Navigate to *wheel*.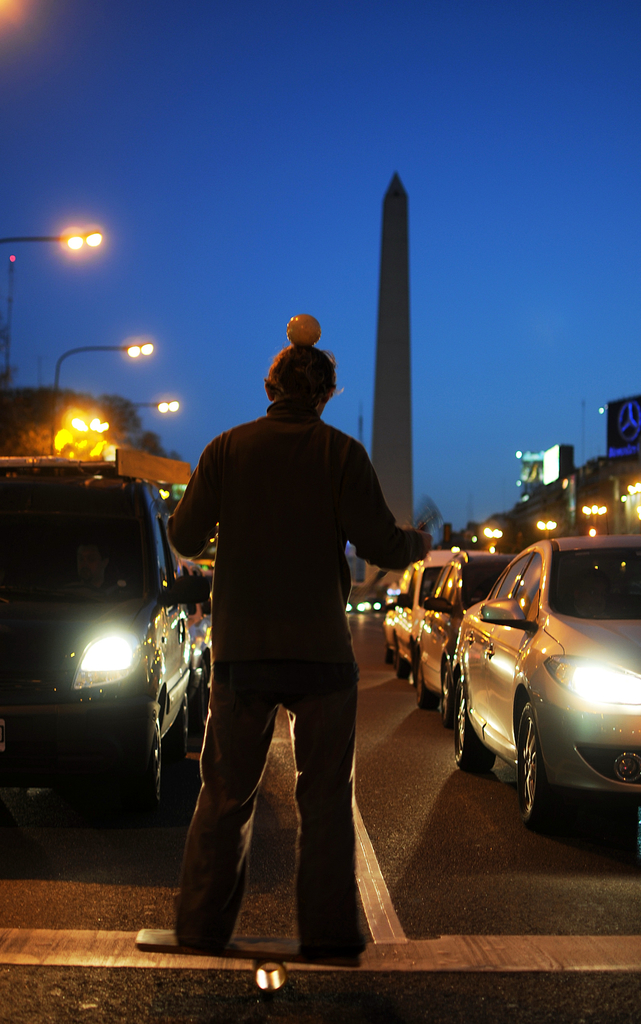
Navigation target: <region>384, 646, 396, 664</region>.
